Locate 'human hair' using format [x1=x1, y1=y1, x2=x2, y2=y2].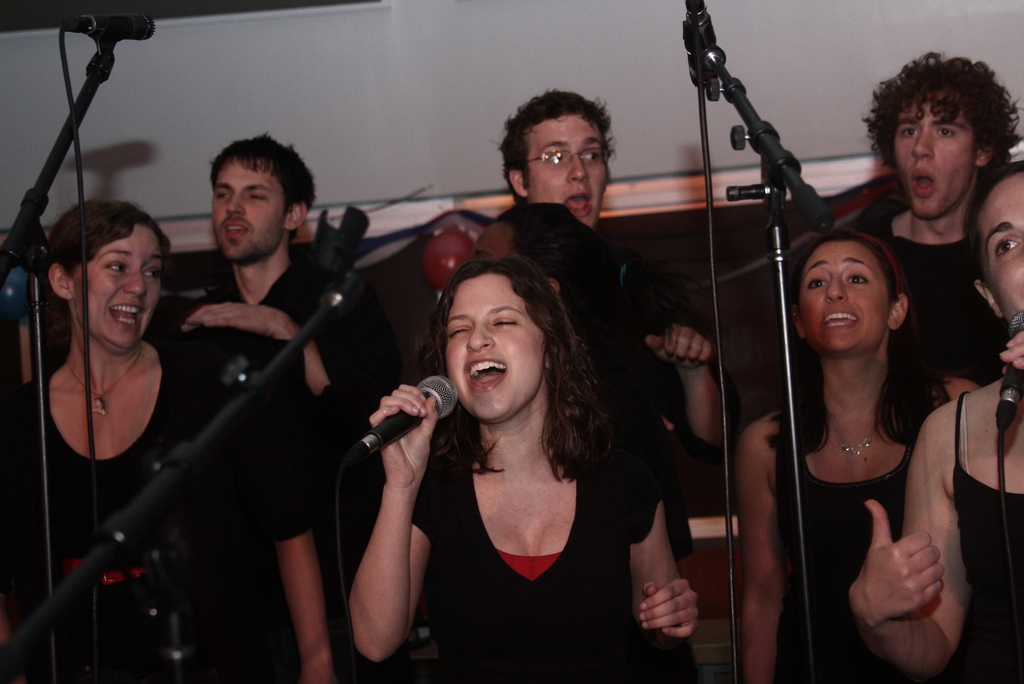
[x1=499, y1=202, x2=709, y2=387].
